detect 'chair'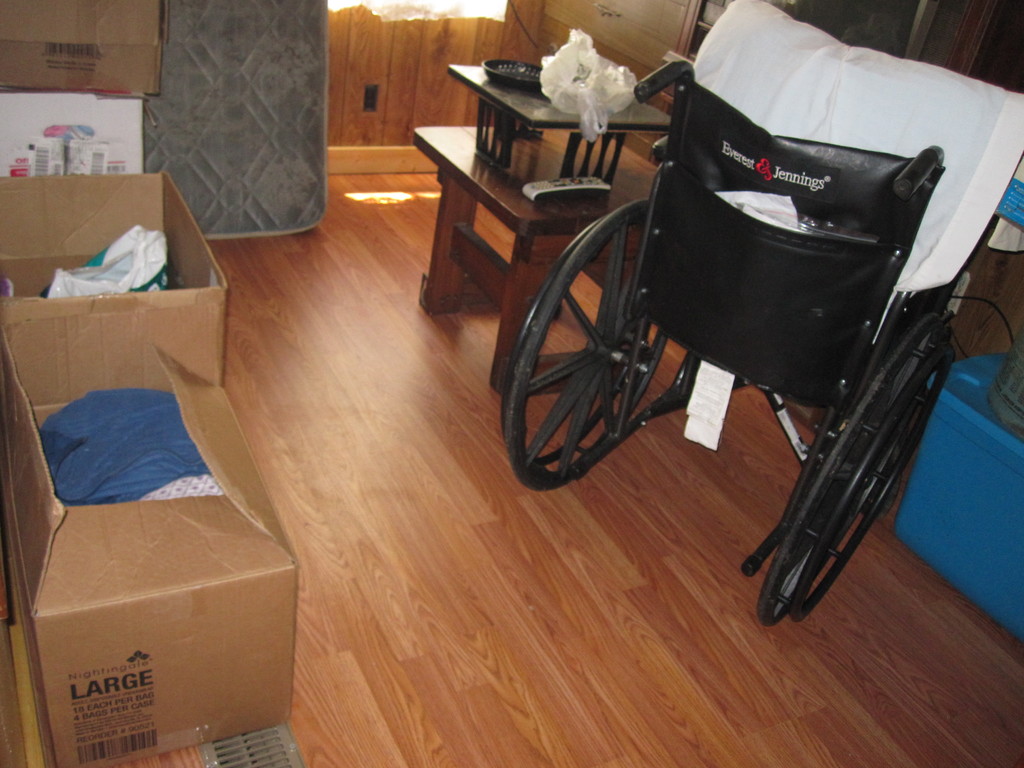
locate(499, 54, 961, 623)
